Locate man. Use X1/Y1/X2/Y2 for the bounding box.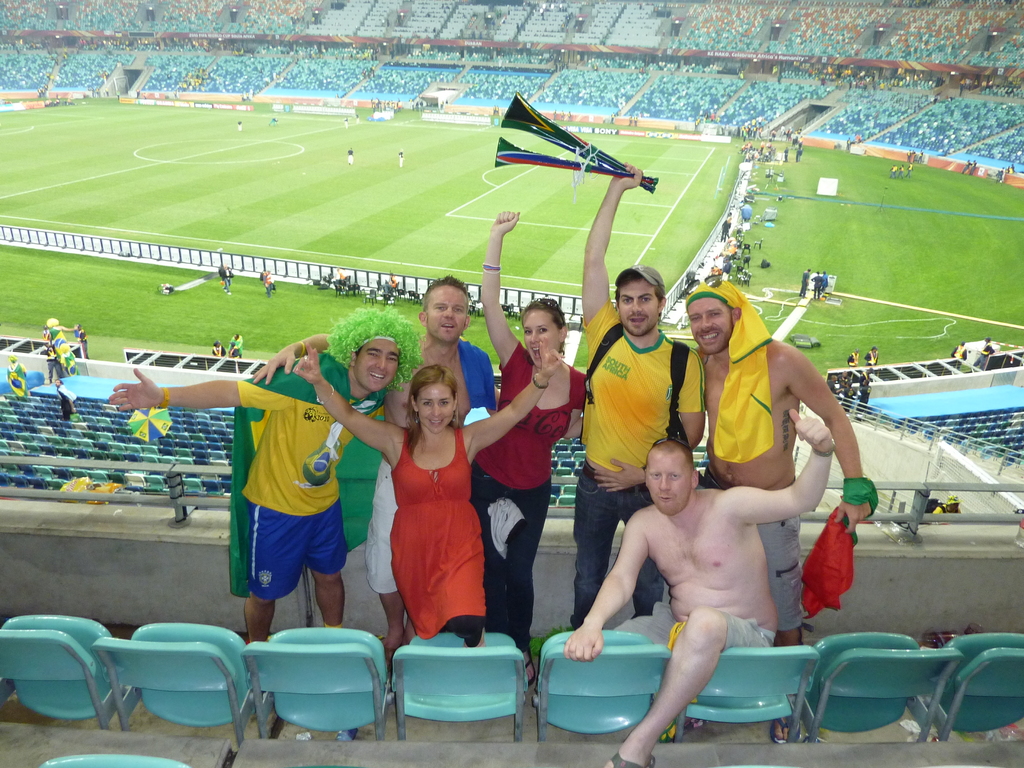
717/213/732/244.
